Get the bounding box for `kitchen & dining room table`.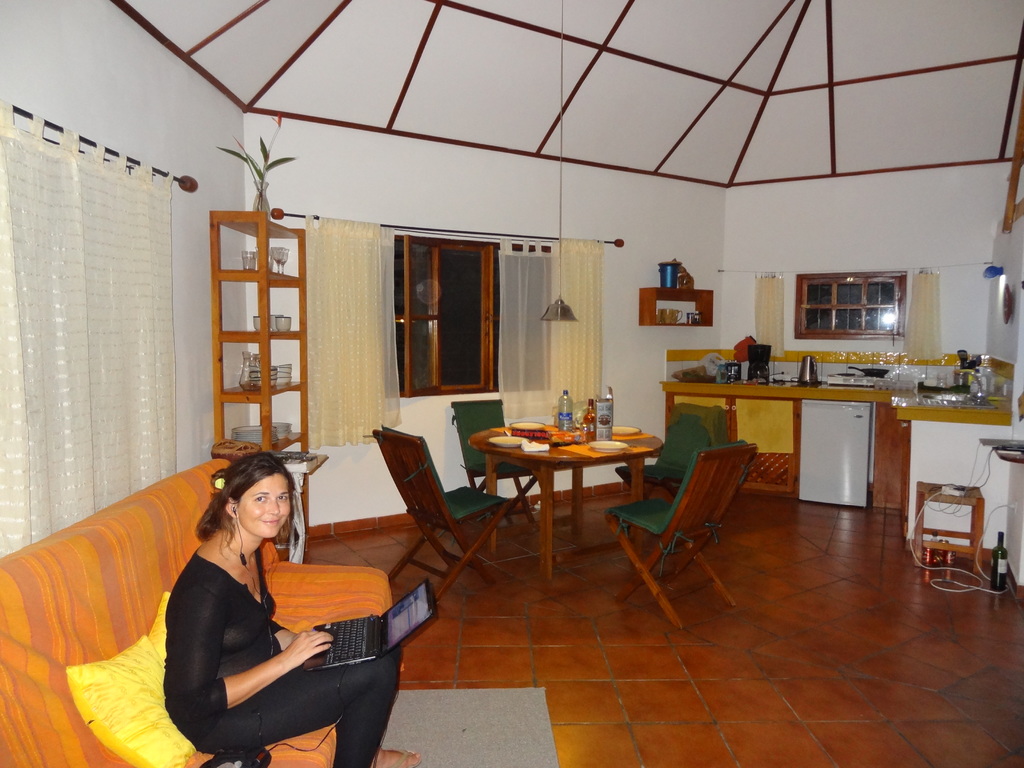
<box>457,402,712,586</box>.
